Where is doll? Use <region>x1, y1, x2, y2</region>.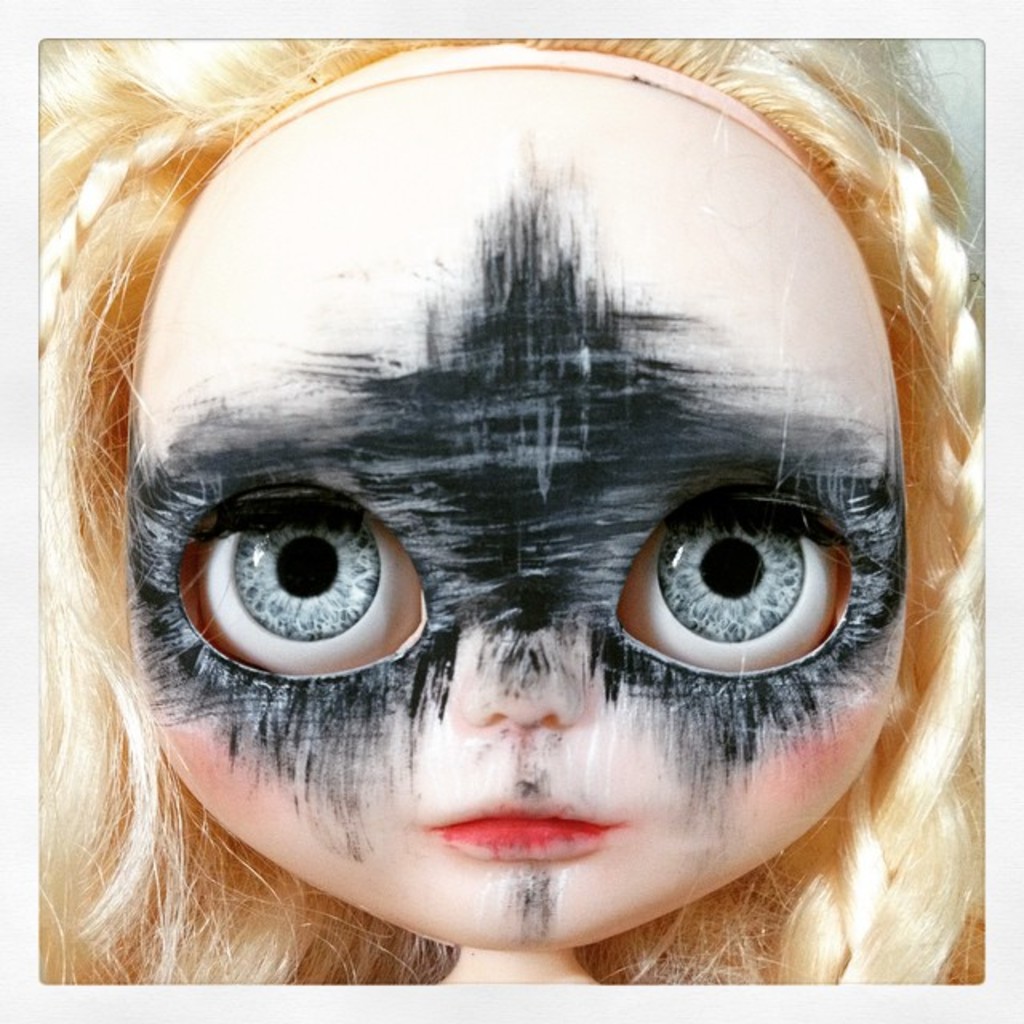
<region>45, 0, 1018, 1023</region>.
